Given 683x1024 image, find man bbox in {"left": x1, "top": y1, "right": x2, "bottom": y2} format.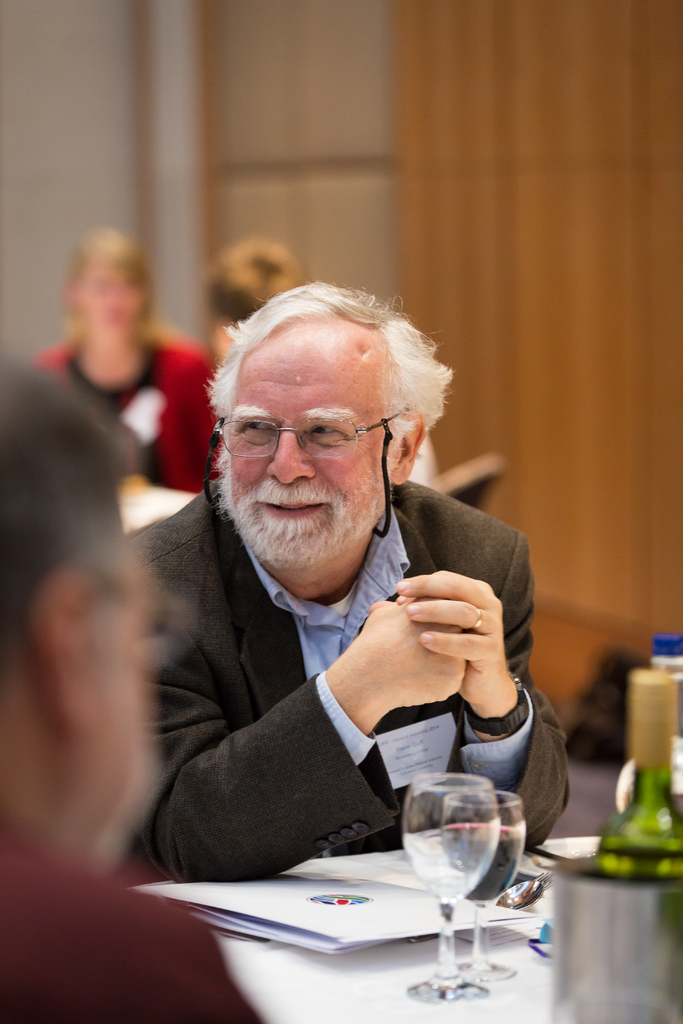
{"left": 90, "top": 247, "right": 596, "bottom": 956}.
